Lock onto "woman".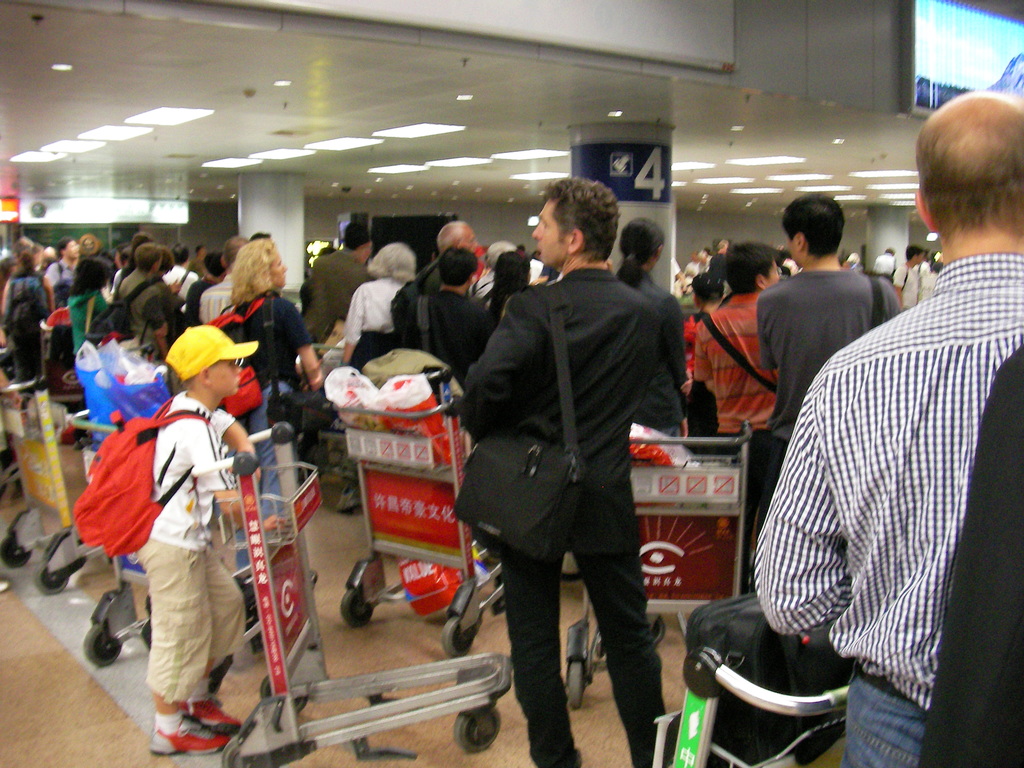
Locked: rect(341, 241, 424, 378).
